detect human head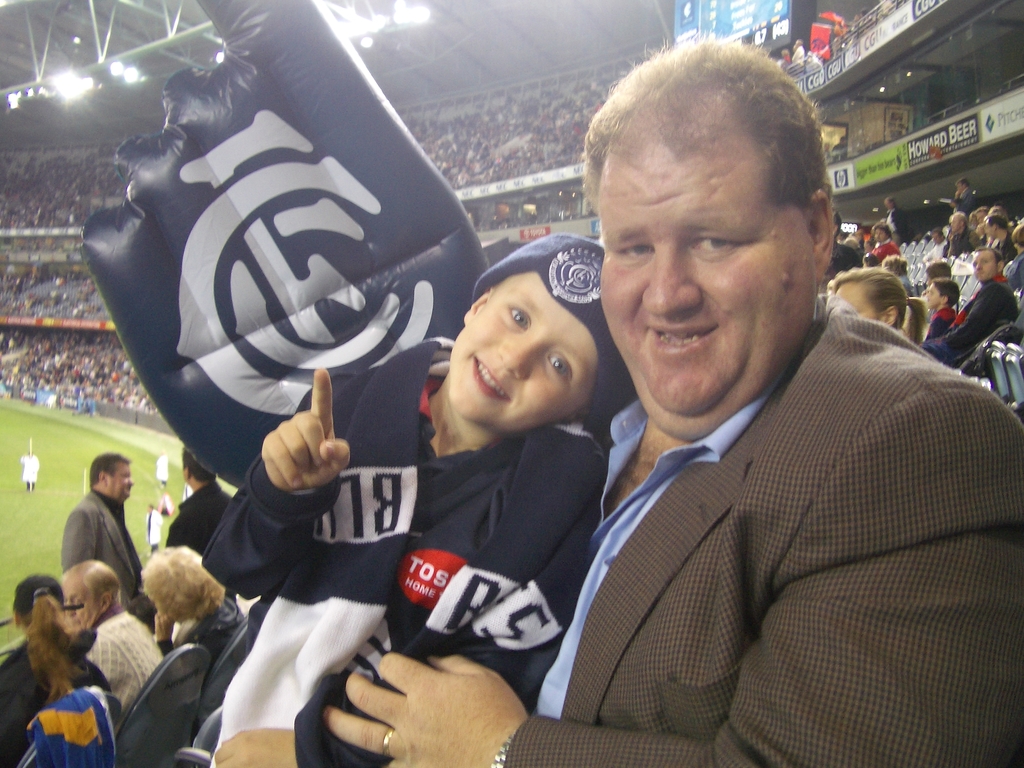
{"x1": 955, "y1": 177, "x2": 970, "y2": 193}
